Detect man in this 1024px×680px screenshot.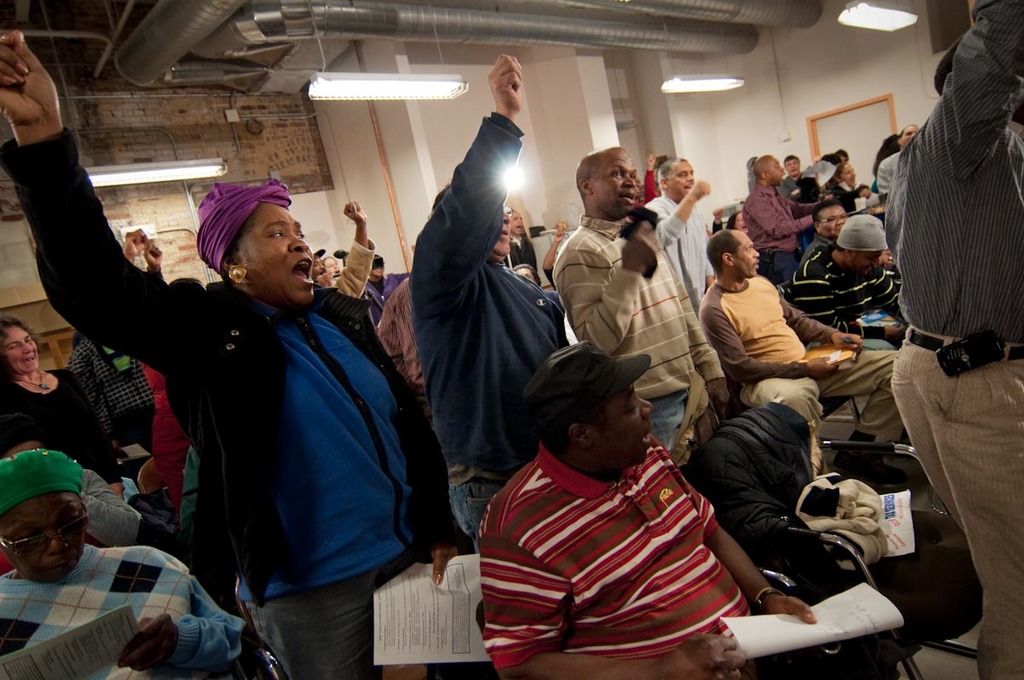
Detection: <box>737,156,816,280</box>.
